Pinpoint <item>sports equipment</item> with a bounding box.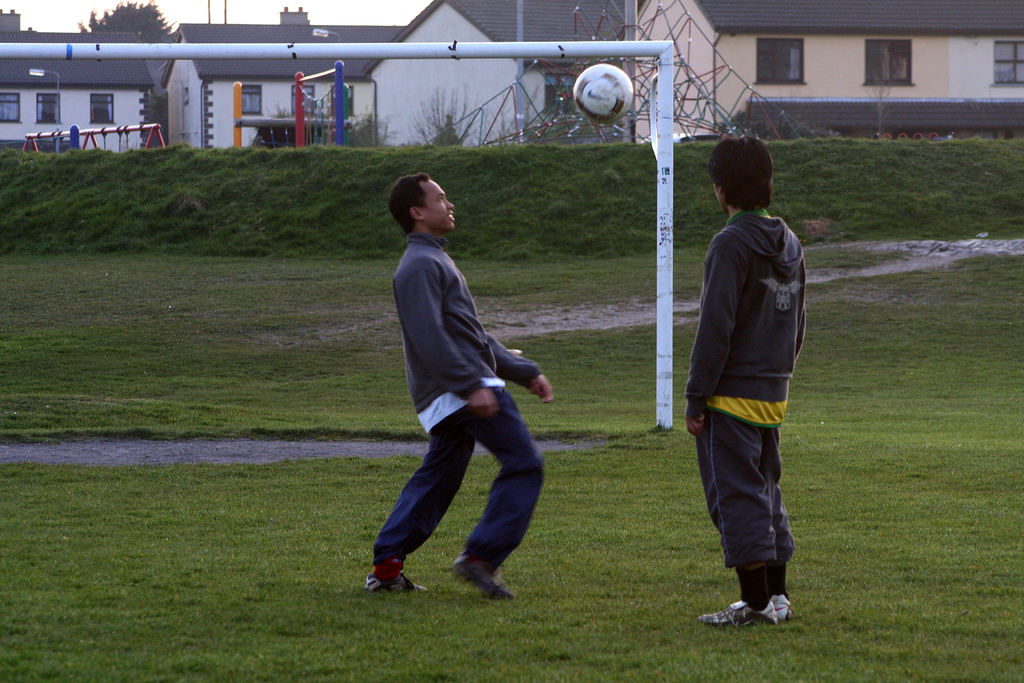
<box>698,602,782,623</box>.
